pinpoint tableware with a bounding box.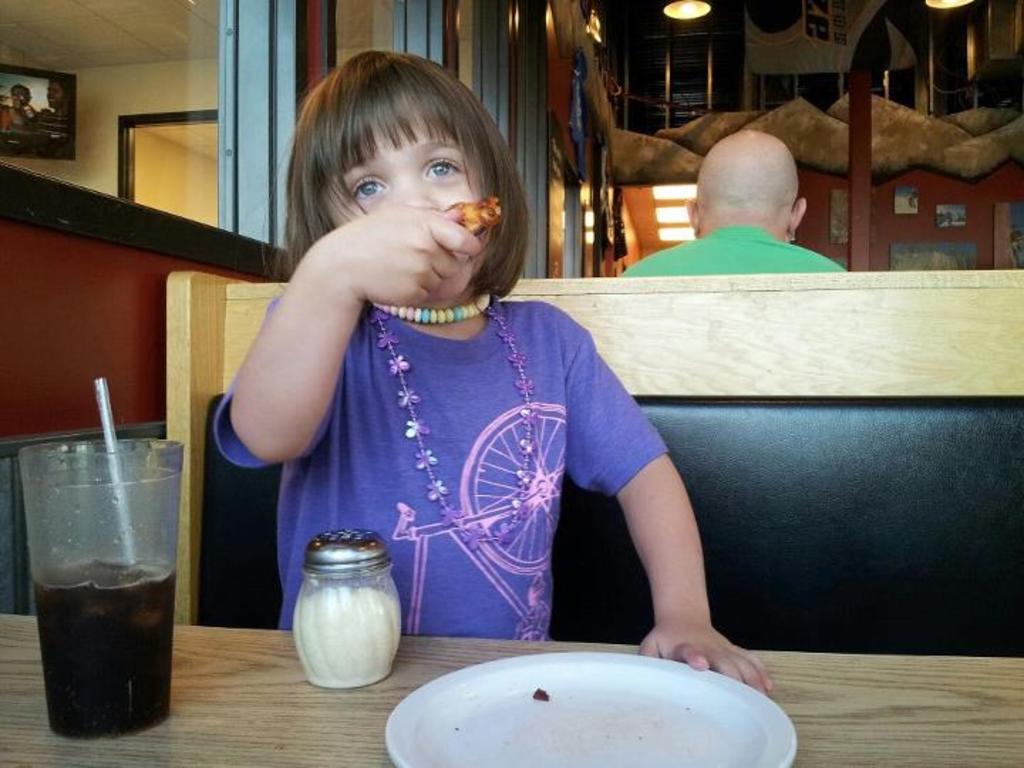
x1=0, y1=458, x2=186, y2=730.
